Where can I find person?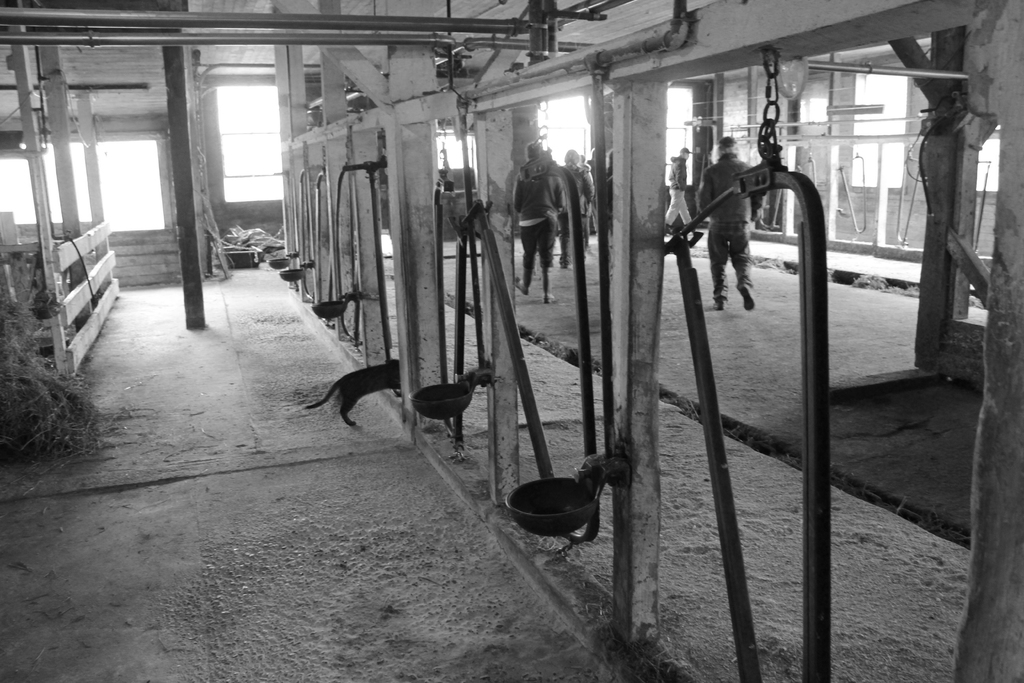
You can find it at (left=554, top=183, right=574, bottom=261).
